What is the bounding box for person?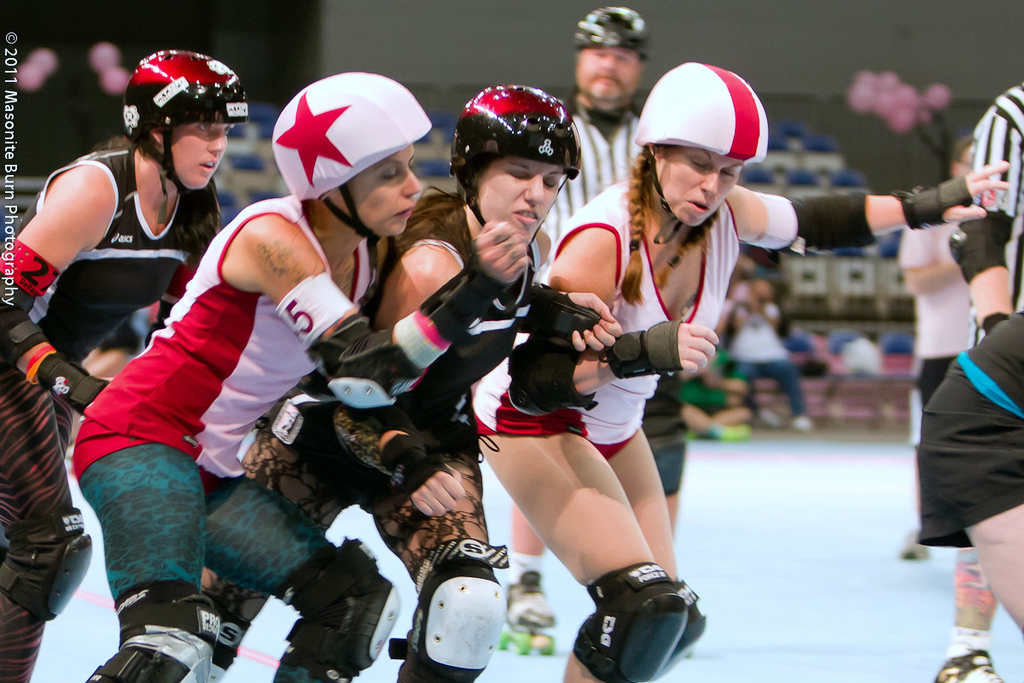
[left=0, top=44, right=253, bottom=682].
